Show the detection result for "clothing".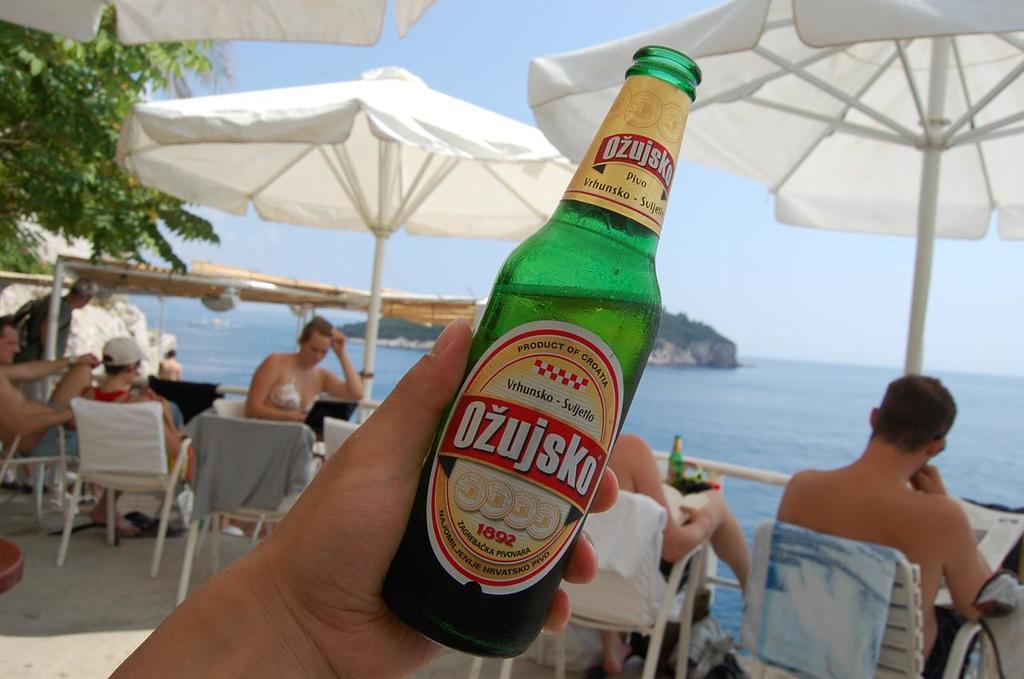
271, 375, 328, 429.
